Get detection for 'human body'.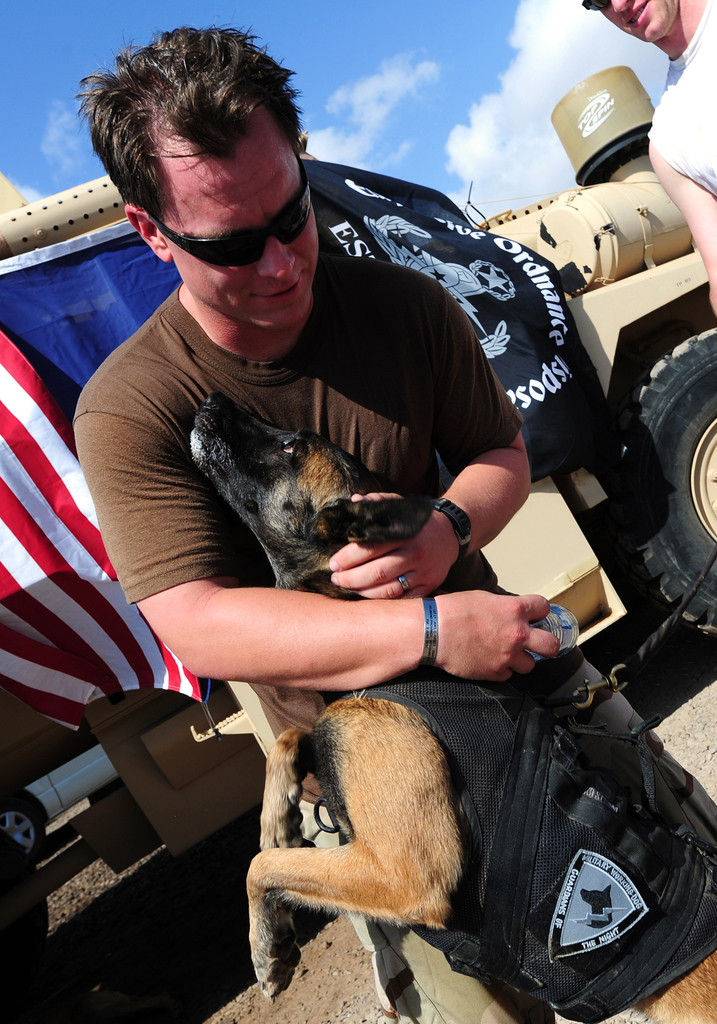
Detection: {"left": 580, "top": 0, "right": 716, "bottom": 312}.
